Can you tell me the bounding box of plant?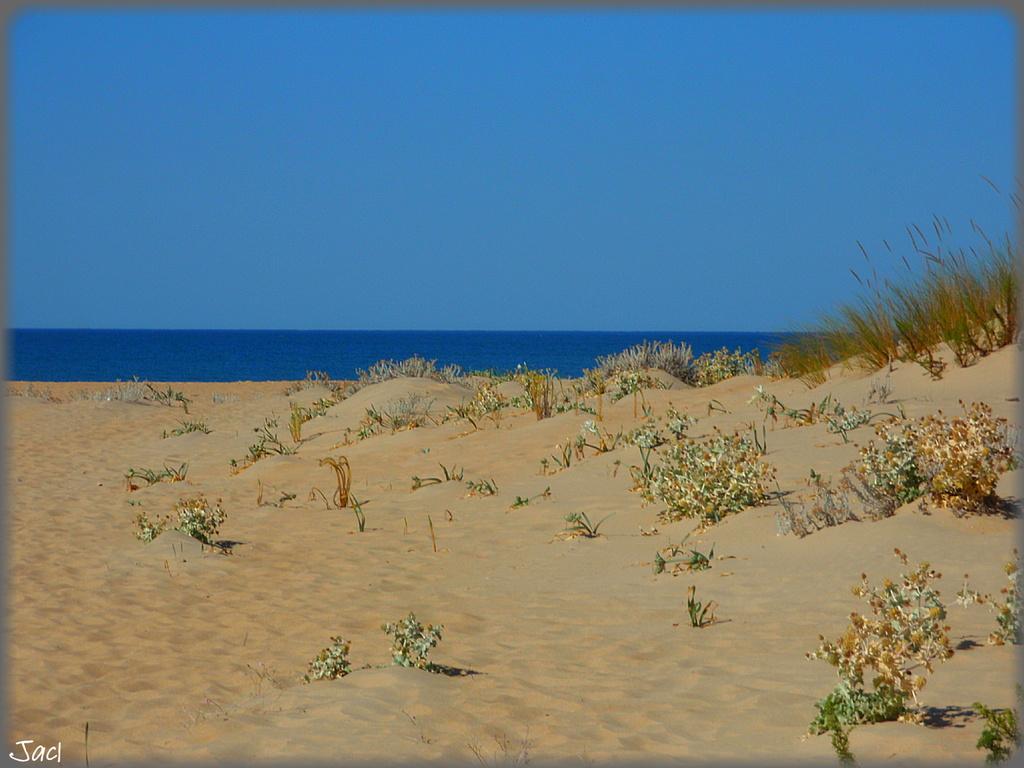
Rect(977, 701, 1023, 767).
